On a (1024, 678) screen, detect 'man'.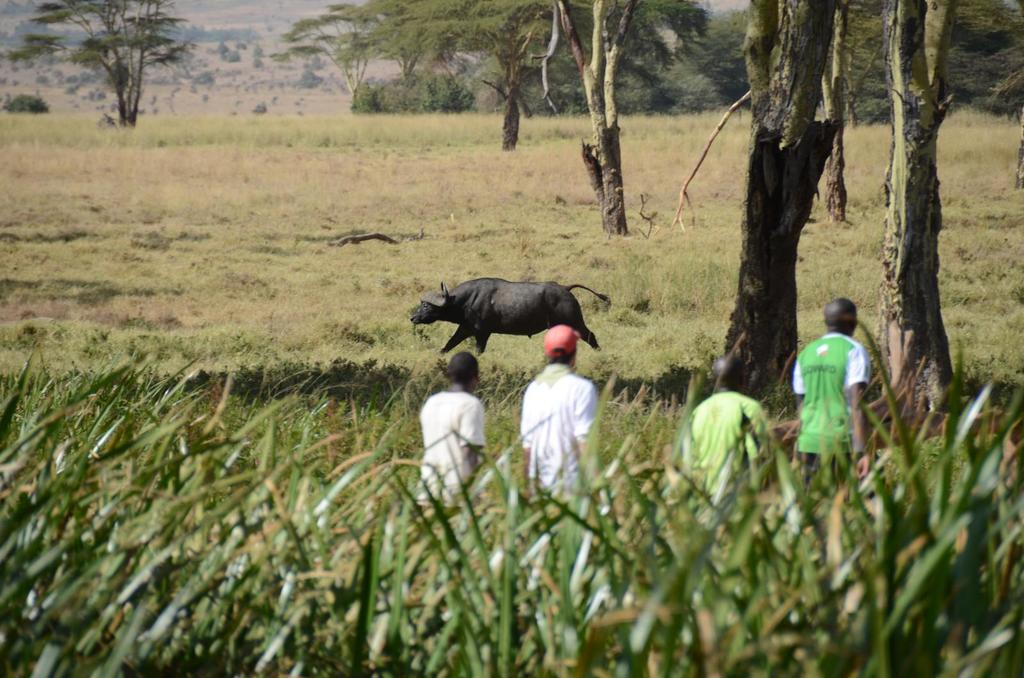
<box>420,349,486,494</box>.
